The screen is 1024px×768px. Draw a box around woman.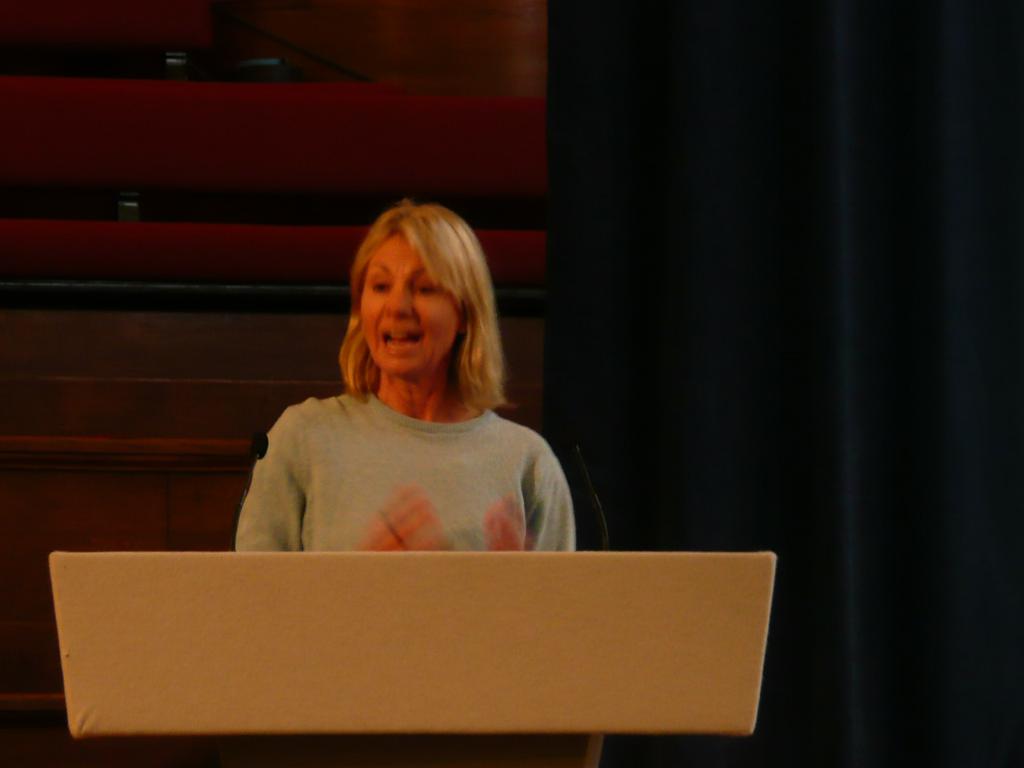
x1=226 y1=207 x2=582 y2=578.
